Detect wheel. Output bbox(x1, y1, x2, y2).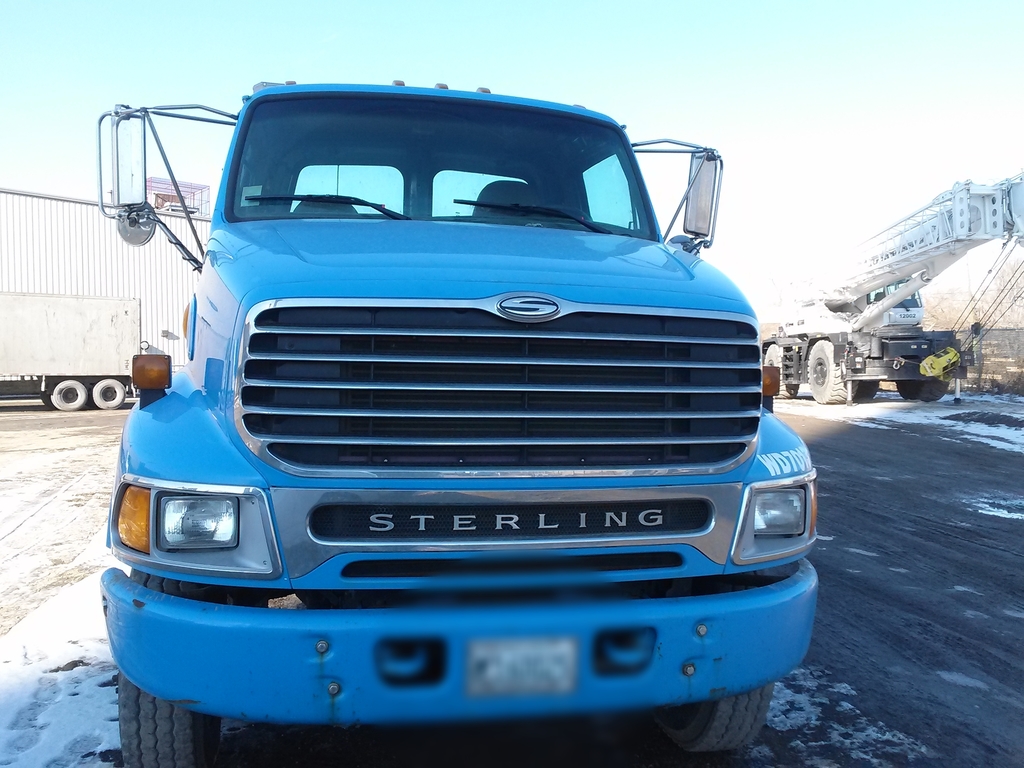
bbox(767, 344, 799, 399).
